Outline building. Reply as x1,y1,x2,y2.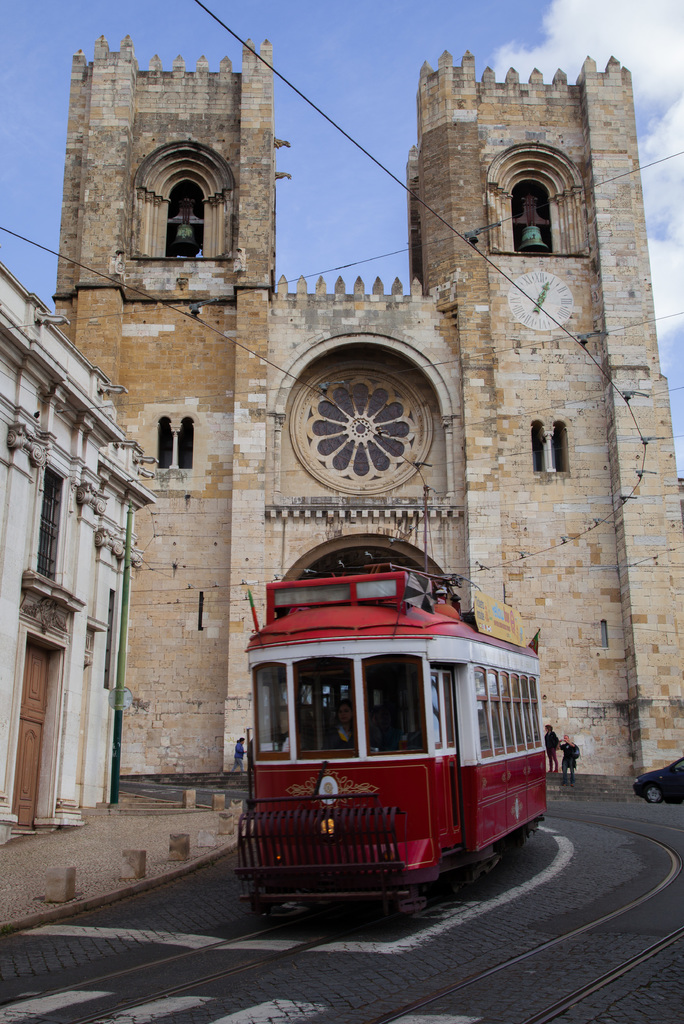
0,267,148,834.
